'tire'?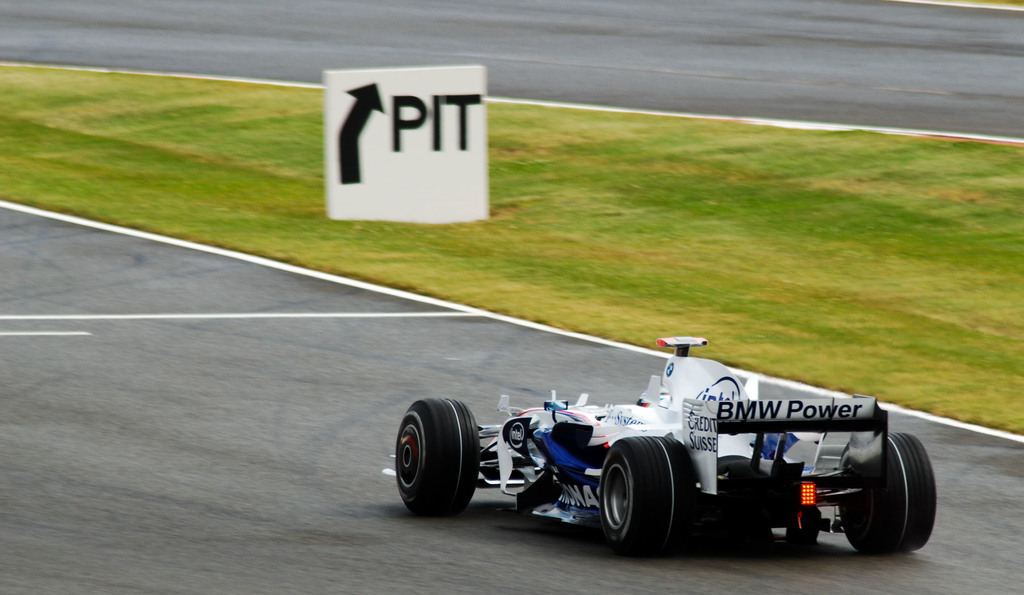
[x1=392, y1=392, x2=490, y2=523]
